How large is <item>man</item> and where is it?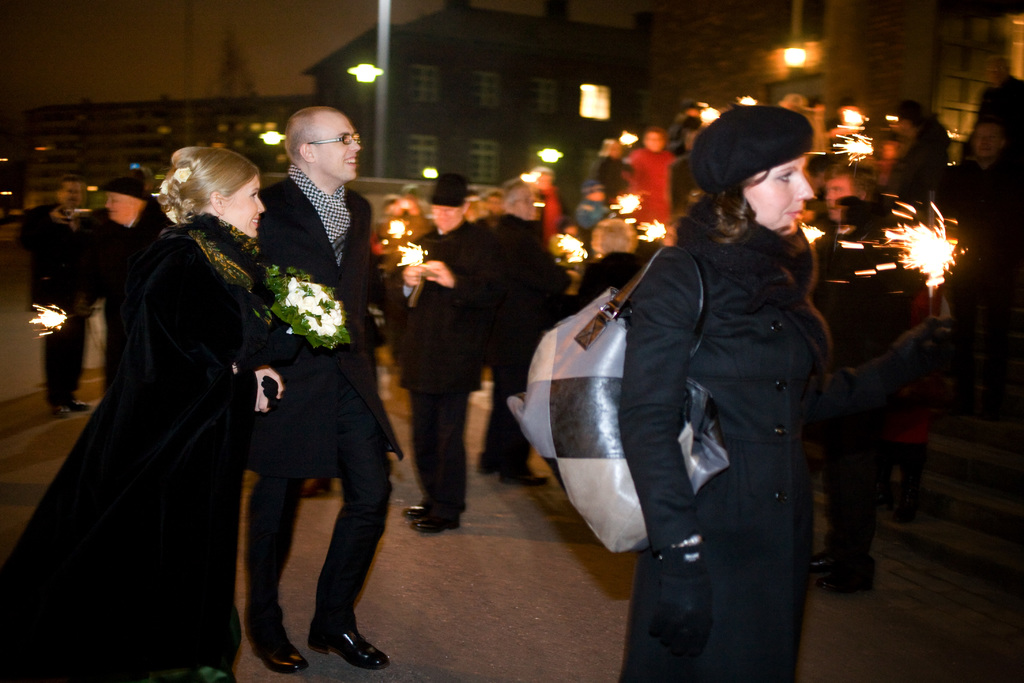
Bounding box: pyautogui.locateOnScreen(250, 113, 404, 670).
